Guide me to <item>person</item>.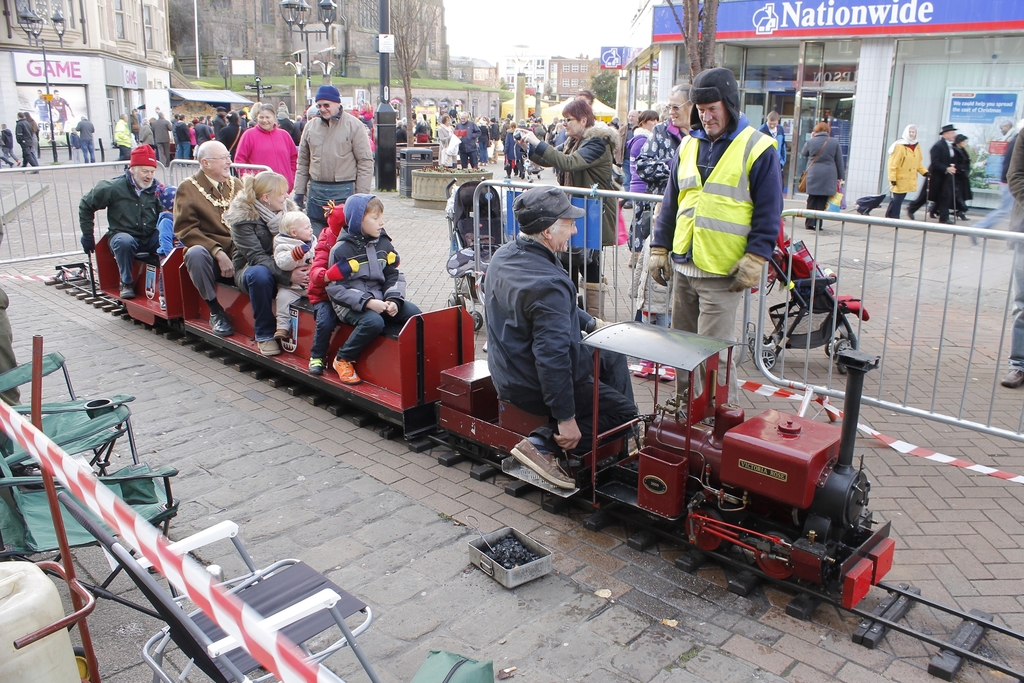
Guidance: 304/197/350/373.
